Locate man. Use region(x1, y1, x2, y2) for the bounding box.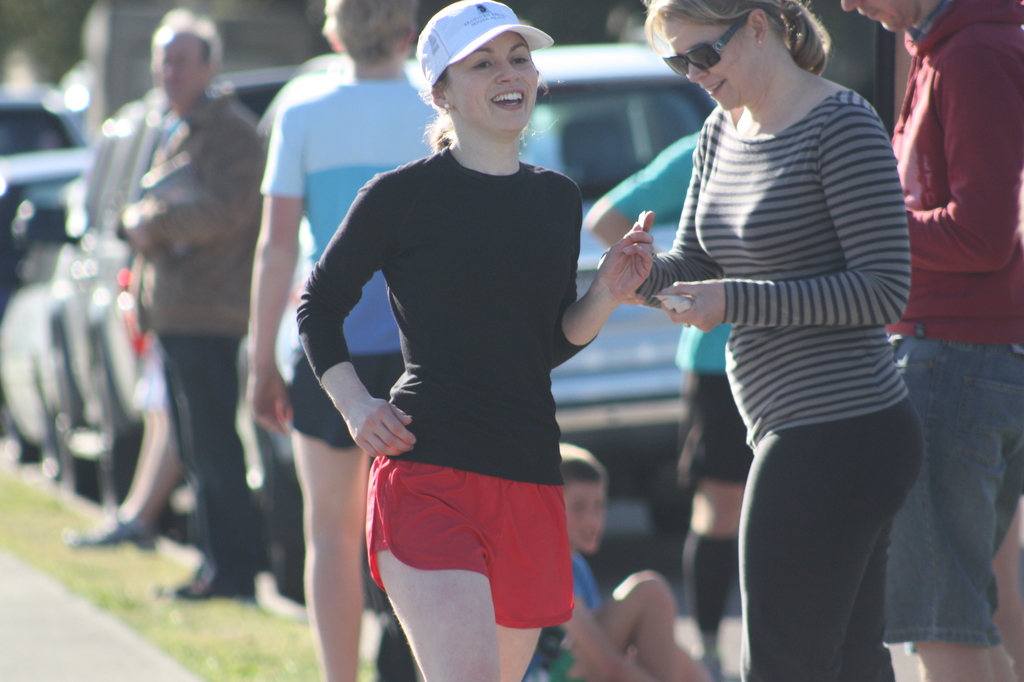
region(105, 1, 254, 603).
